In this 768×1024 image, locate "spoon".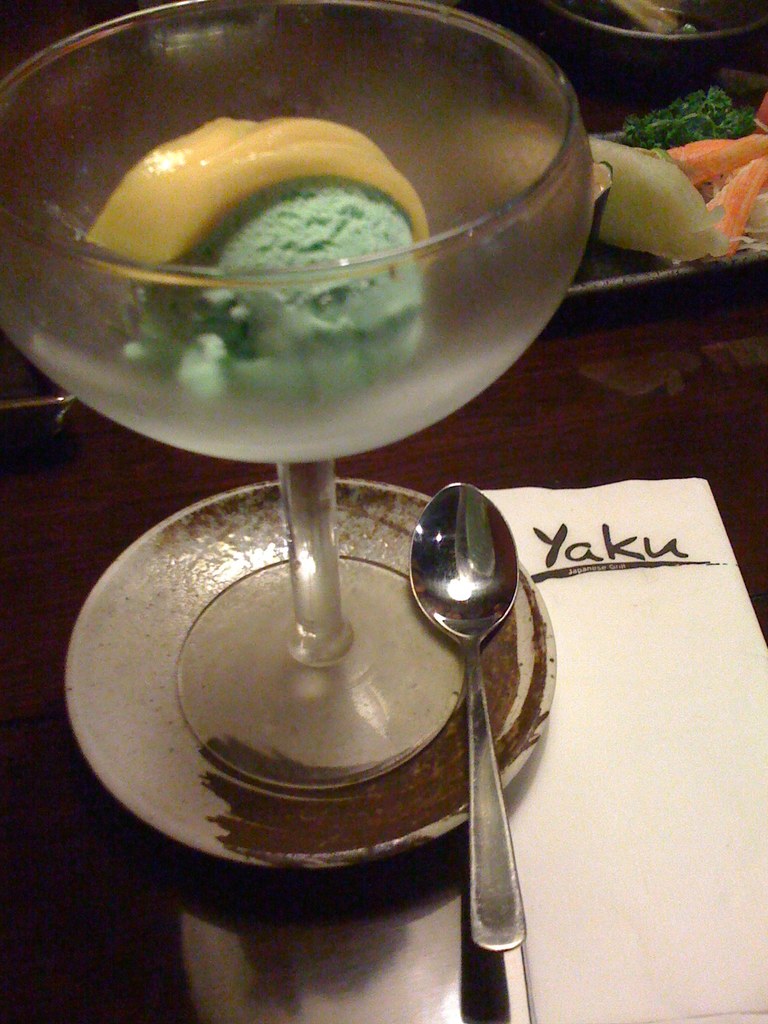
Bounding box: locate(408, 483, 527, 952).
